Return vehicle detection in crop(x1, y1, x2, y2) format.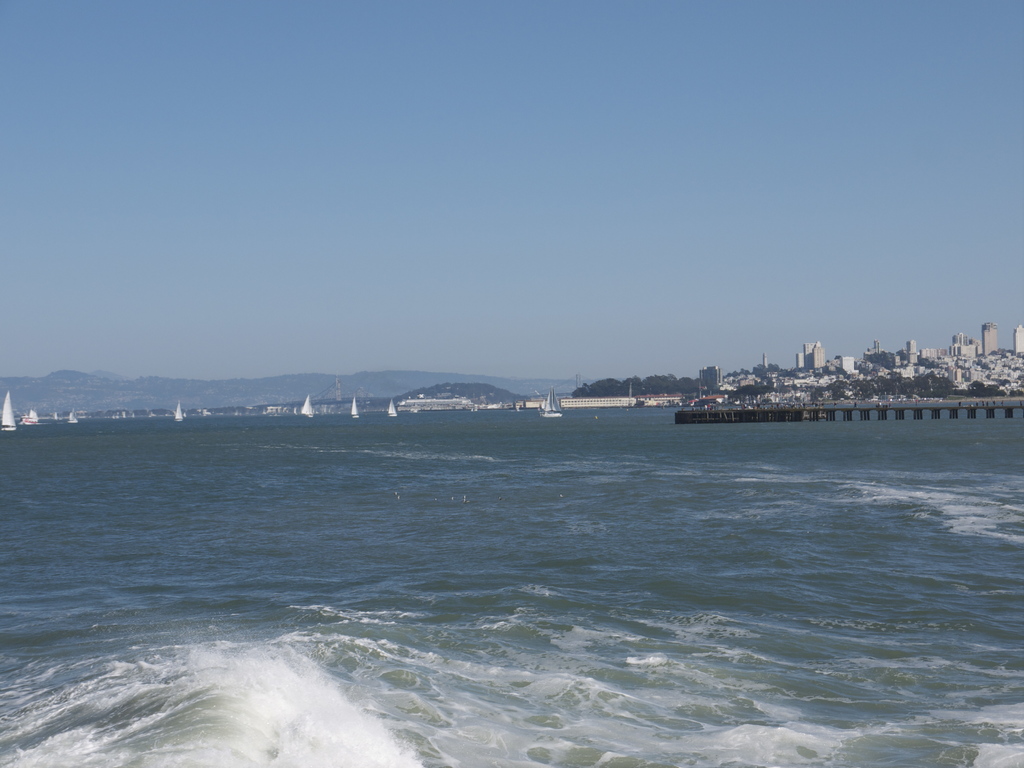
crop(632, 397, 666, 409).
